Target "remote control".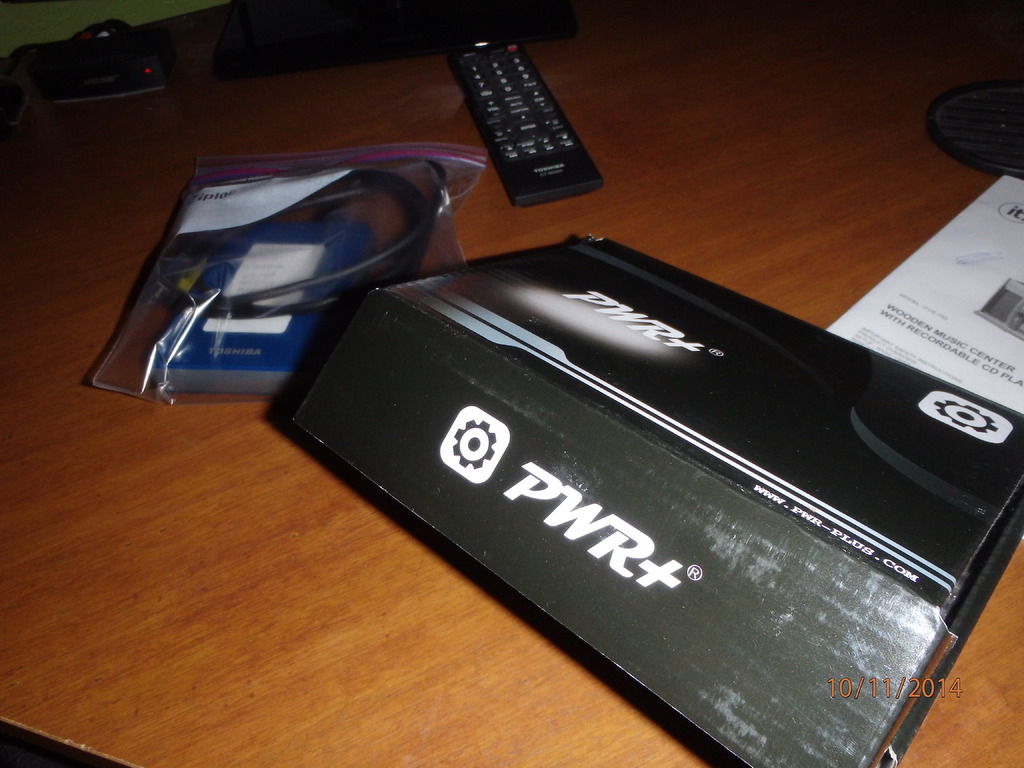
Target region: (x1=445, y1=35, x2=605, y2=210).
